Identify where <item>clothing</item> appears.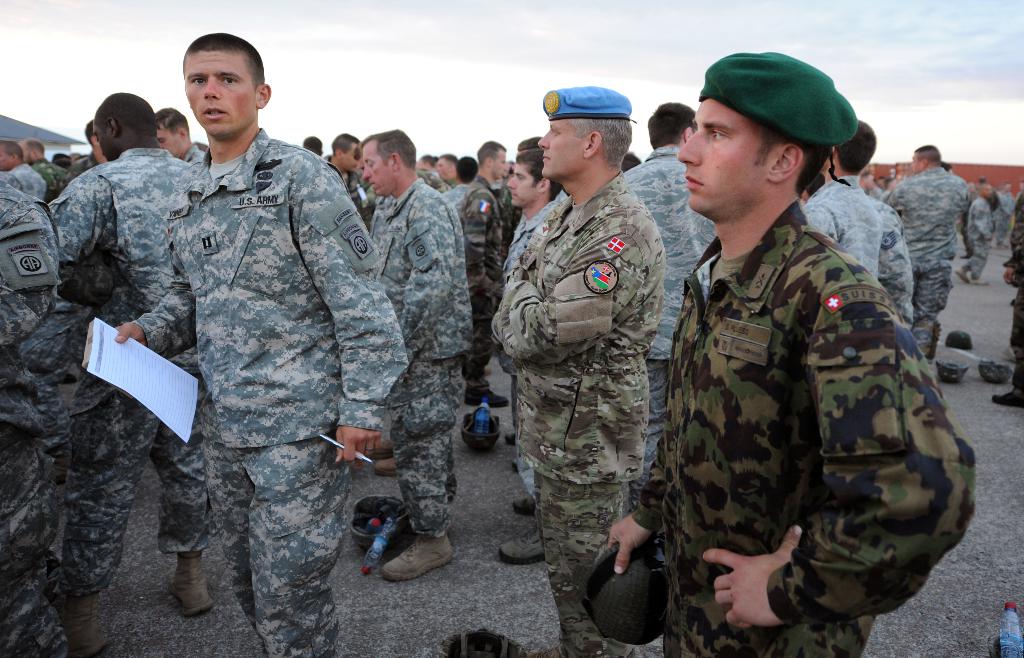
Appears at [left=493, top=173, right=669, bottom=657].
